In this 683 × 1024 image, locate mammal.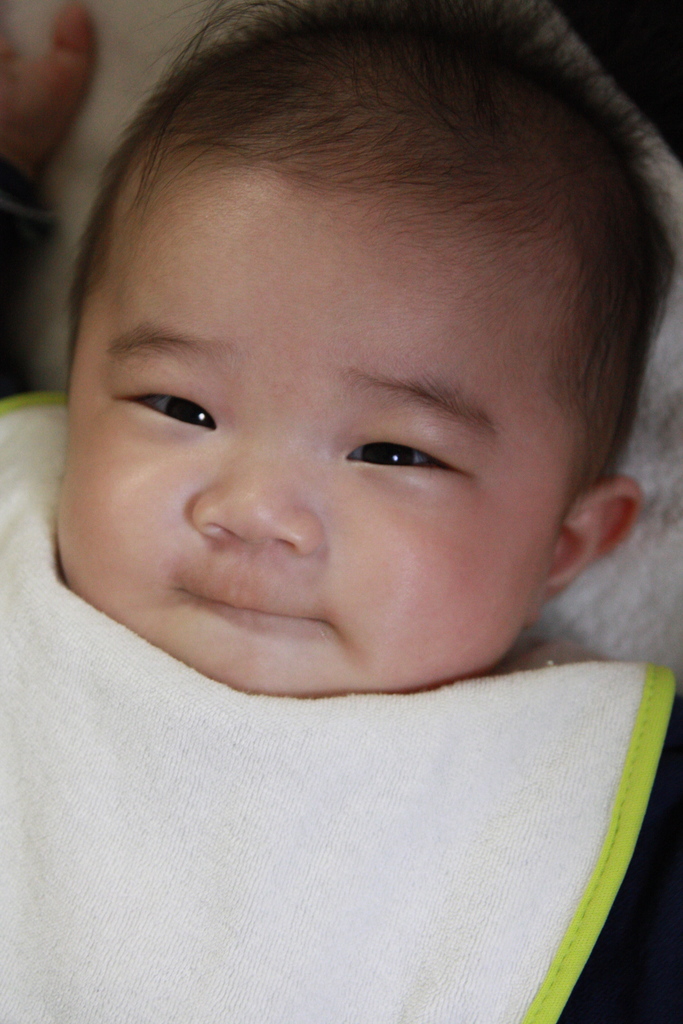
Bounding box: select_region(0, 0, 682, 1023).
